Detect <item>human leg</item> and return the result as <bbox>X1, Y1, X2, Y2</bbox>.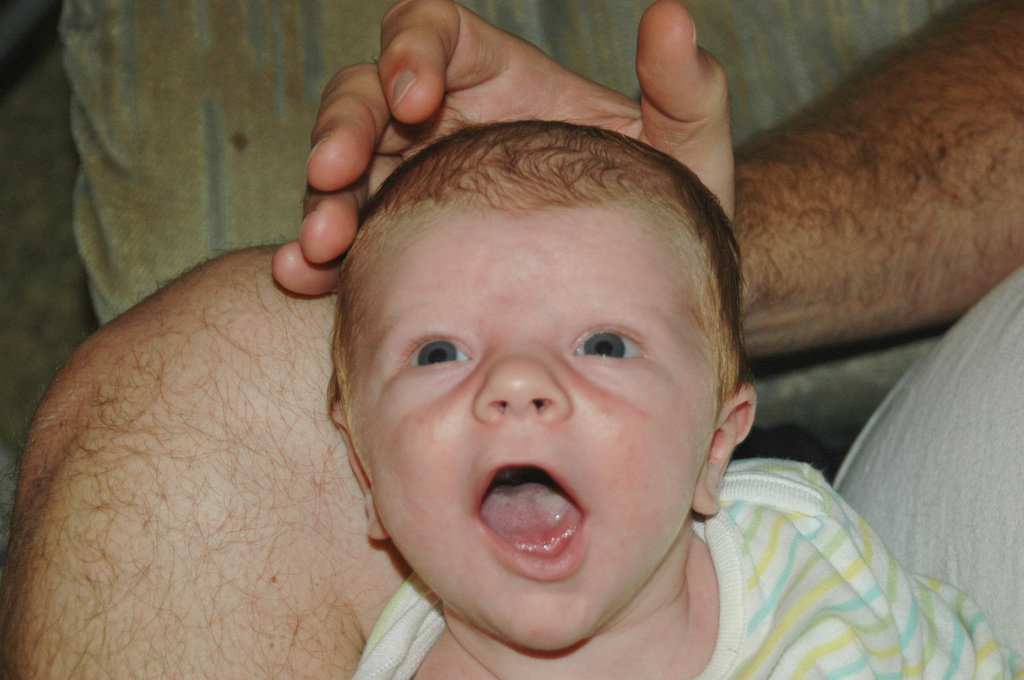
<bbox>0, 241, 412, 679</bbox>.
